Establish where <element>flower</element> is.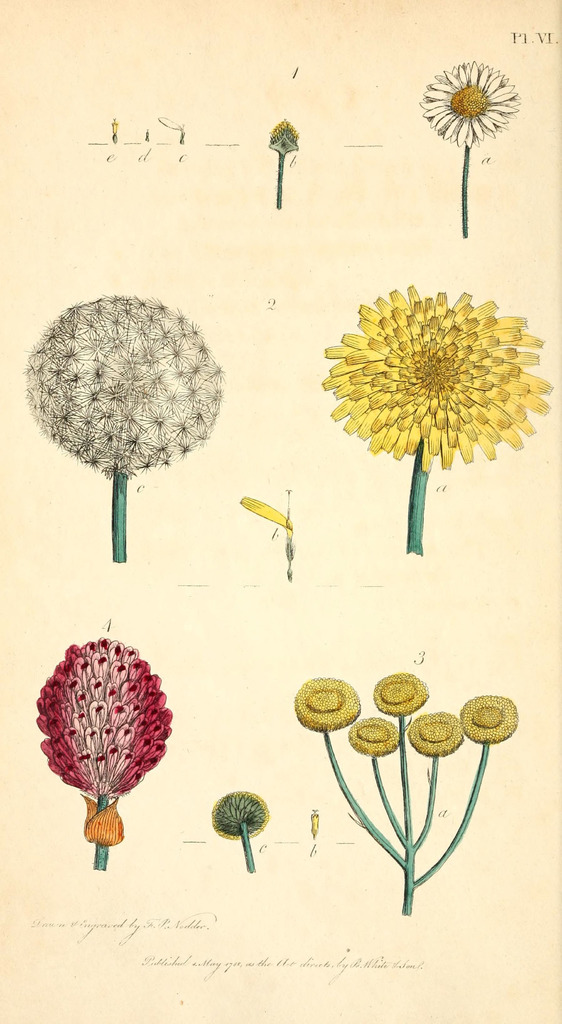
Established at {"x1": 21, "y1": 291, "x2": 223, "y2": 474}.
